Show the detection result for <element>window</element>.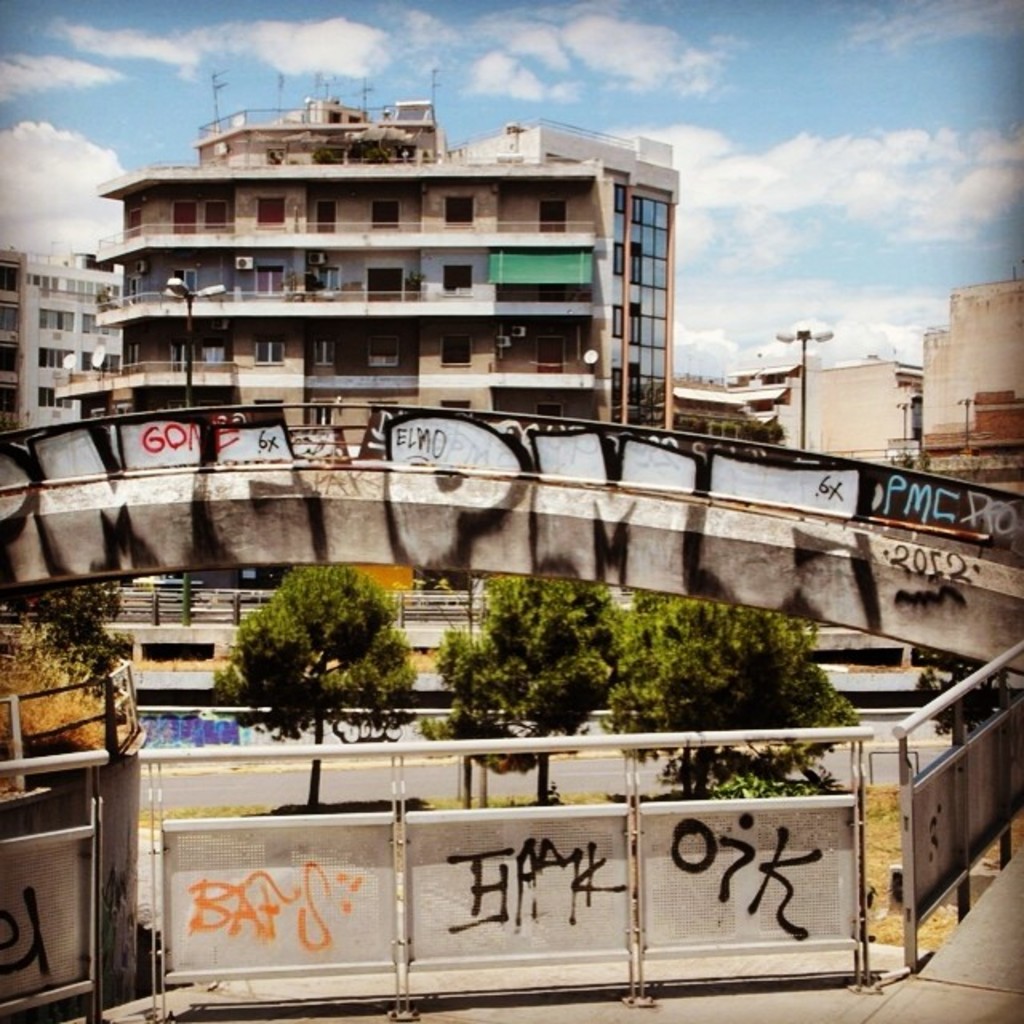
370, 403, 402, 418.
